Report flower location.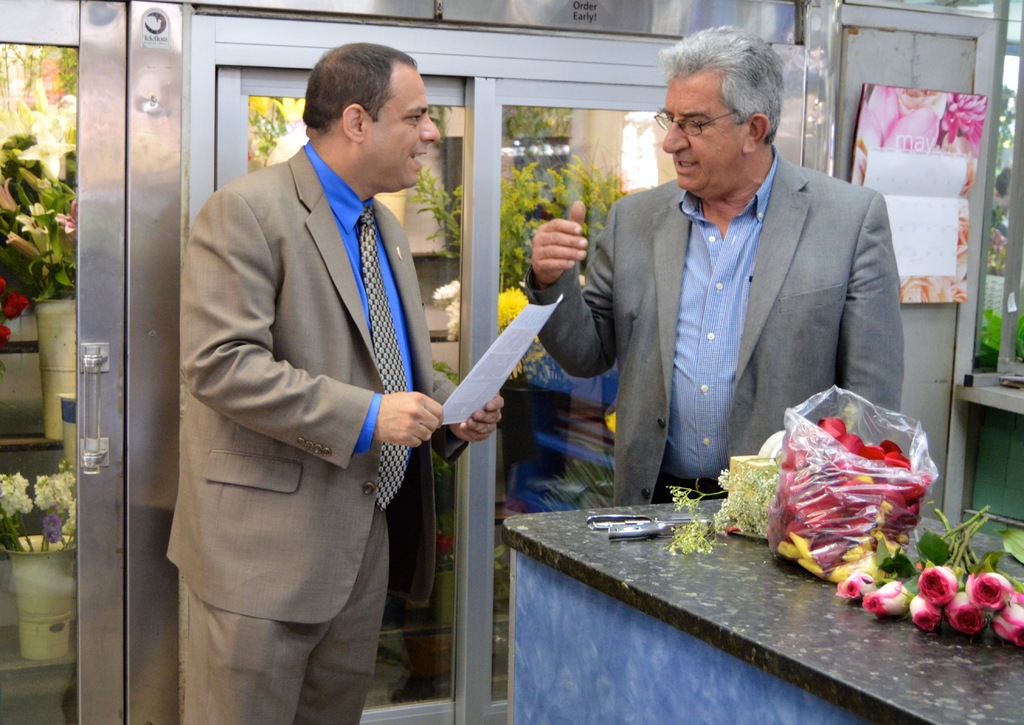
Report: box(852, 84, 954, 149).
